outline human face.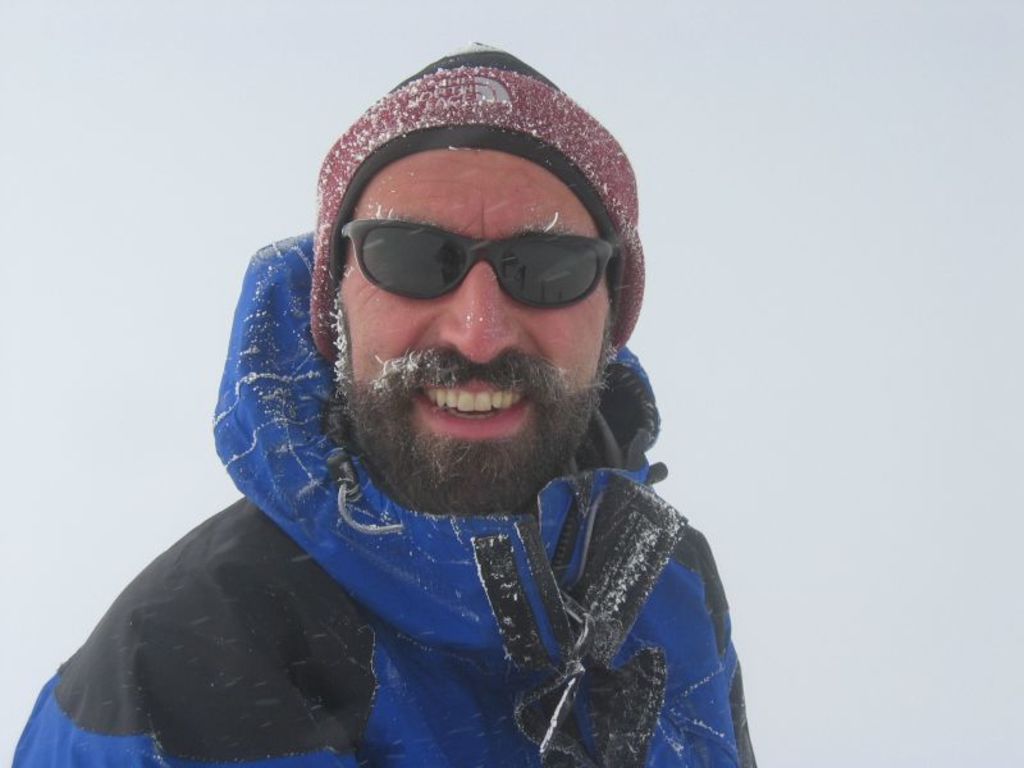
Outline: rect(334, 145, 613, 512).
